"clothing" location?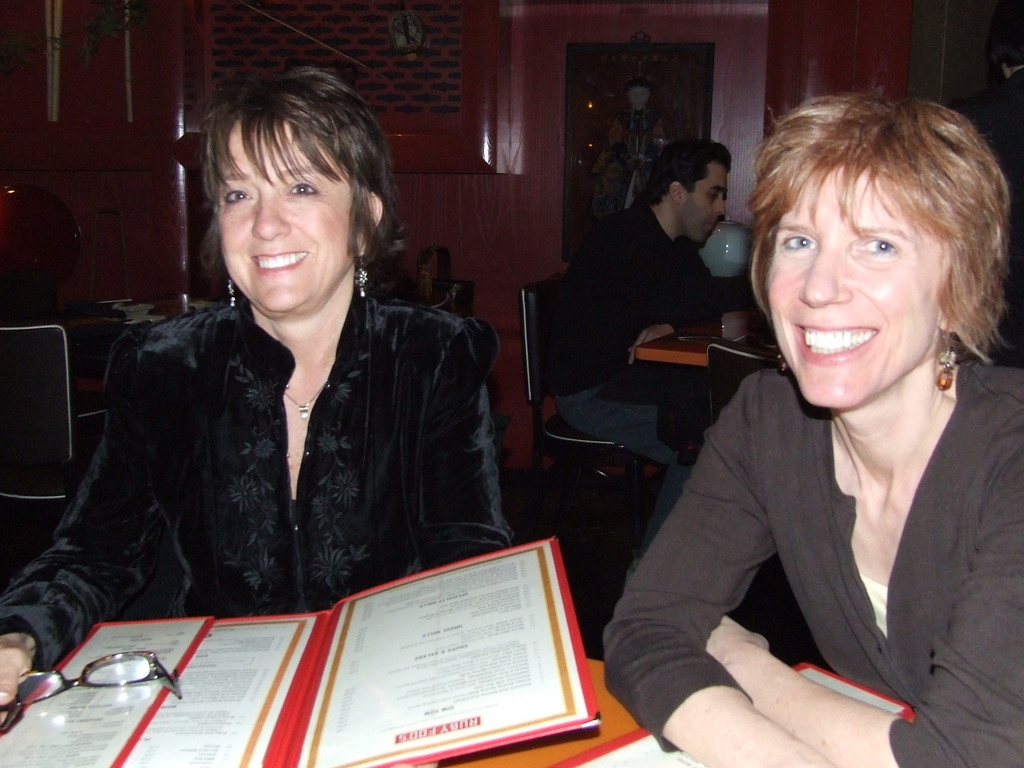
{"left": 8, "top": 301, "right": 570, "bottom": 630}
